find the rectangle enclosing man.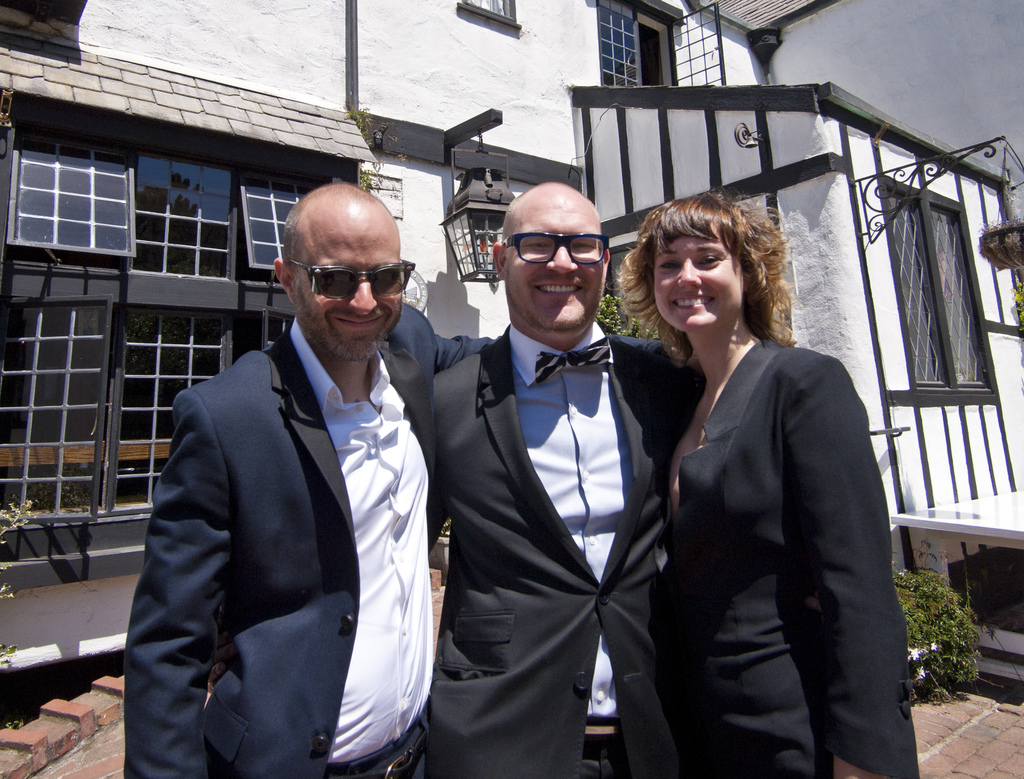
(426, 191, 815, 778).
